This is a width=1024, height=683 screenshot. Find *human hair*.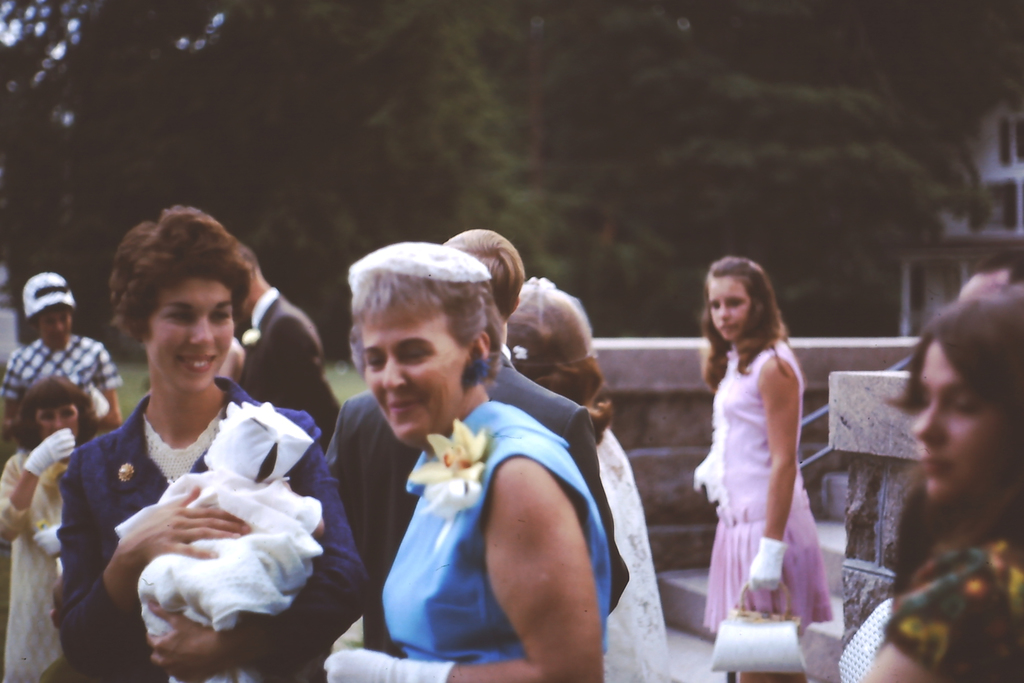
Bounding box: (left=444, top=225, right=522, bottom=319).
